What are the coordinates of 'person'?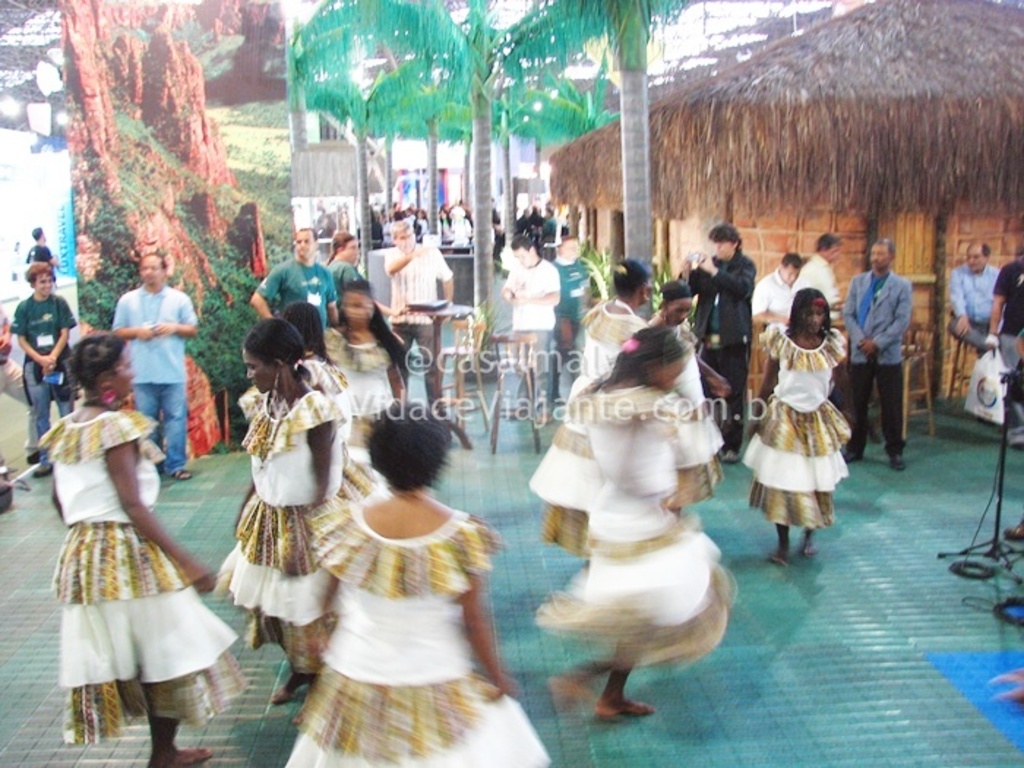
box(332, 227, 363, 294).
